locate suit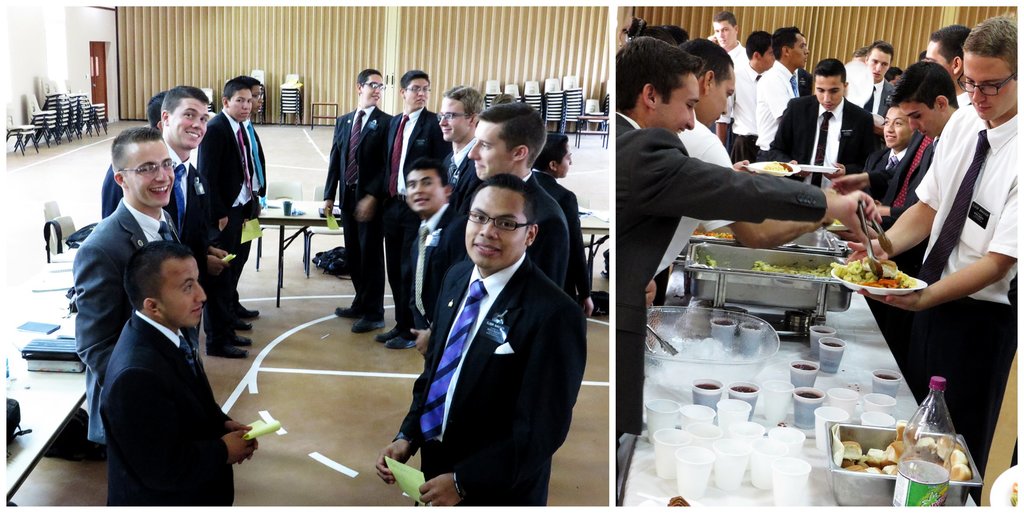
{"left": 453, "top": 169, "right": 570, "bottom": 304}
